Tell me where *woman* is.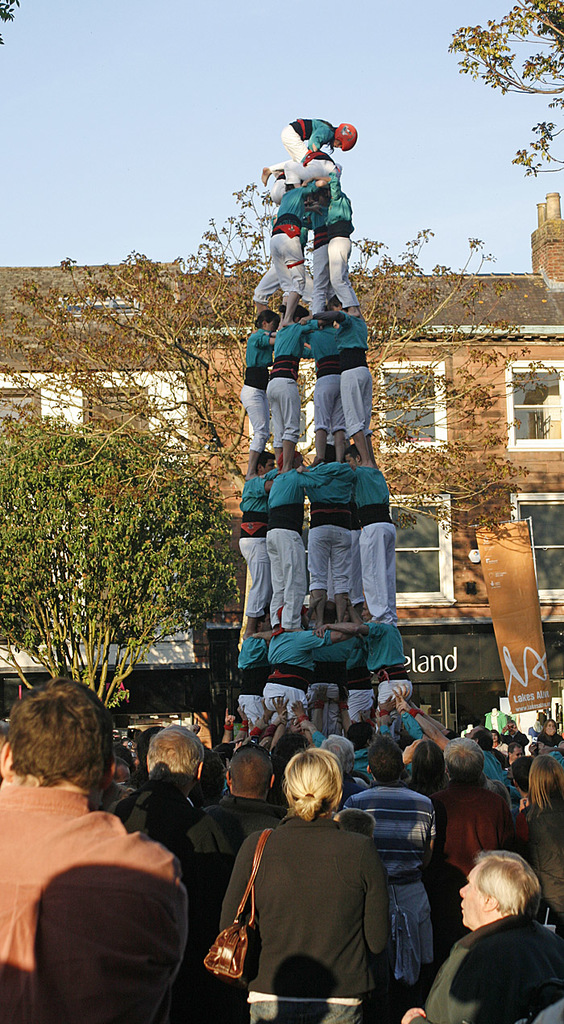
*woman* is at l=240, t=307, r=278, b=475.
